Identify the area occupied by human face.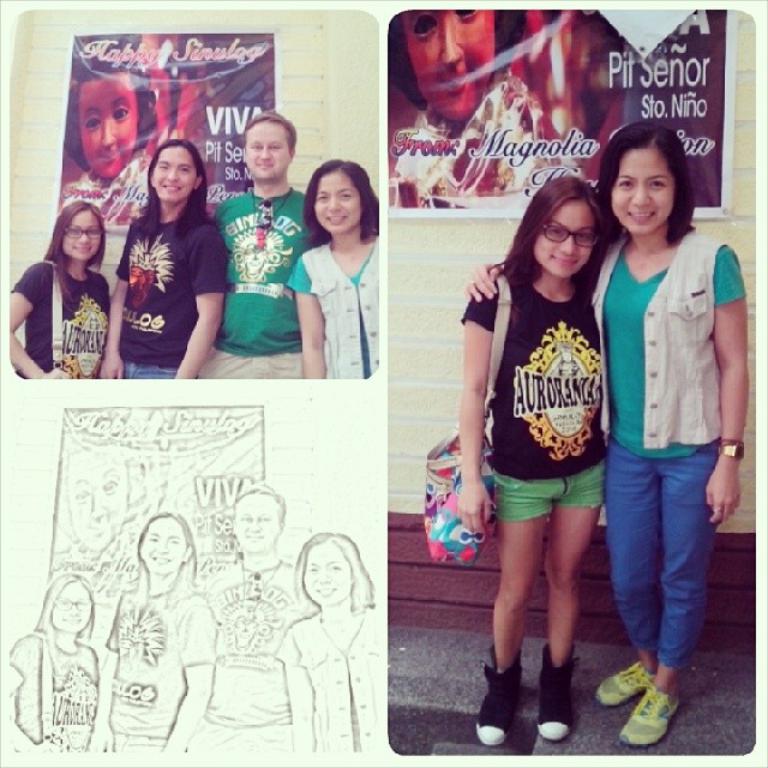
Area: box=[608, 149, 678, 234].
